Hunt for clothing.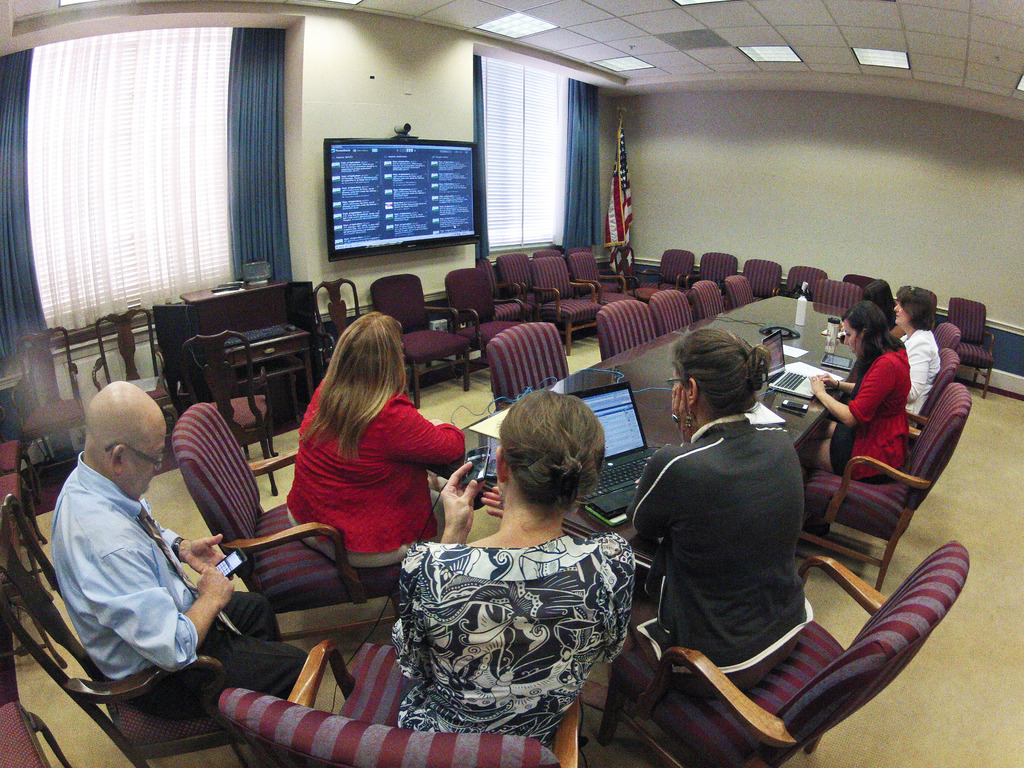
Hunted down at box=[394, 534, 637, 749].
